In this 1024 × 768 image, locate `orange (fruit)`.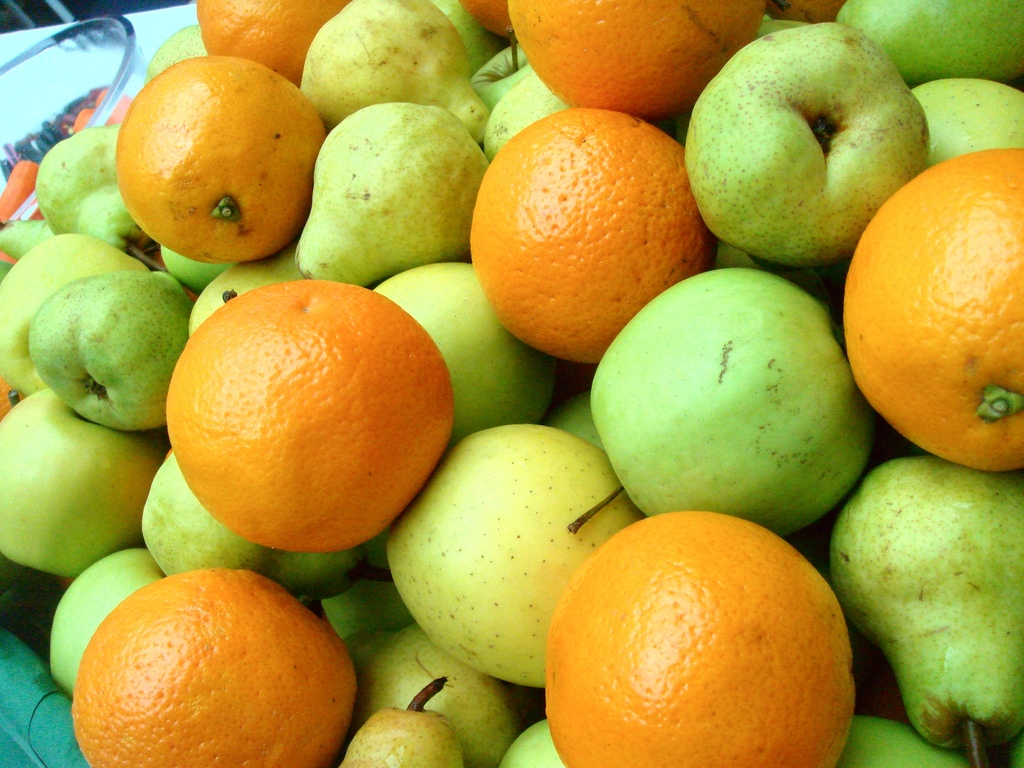
Bounding box: [460, 104, 702, 371].
